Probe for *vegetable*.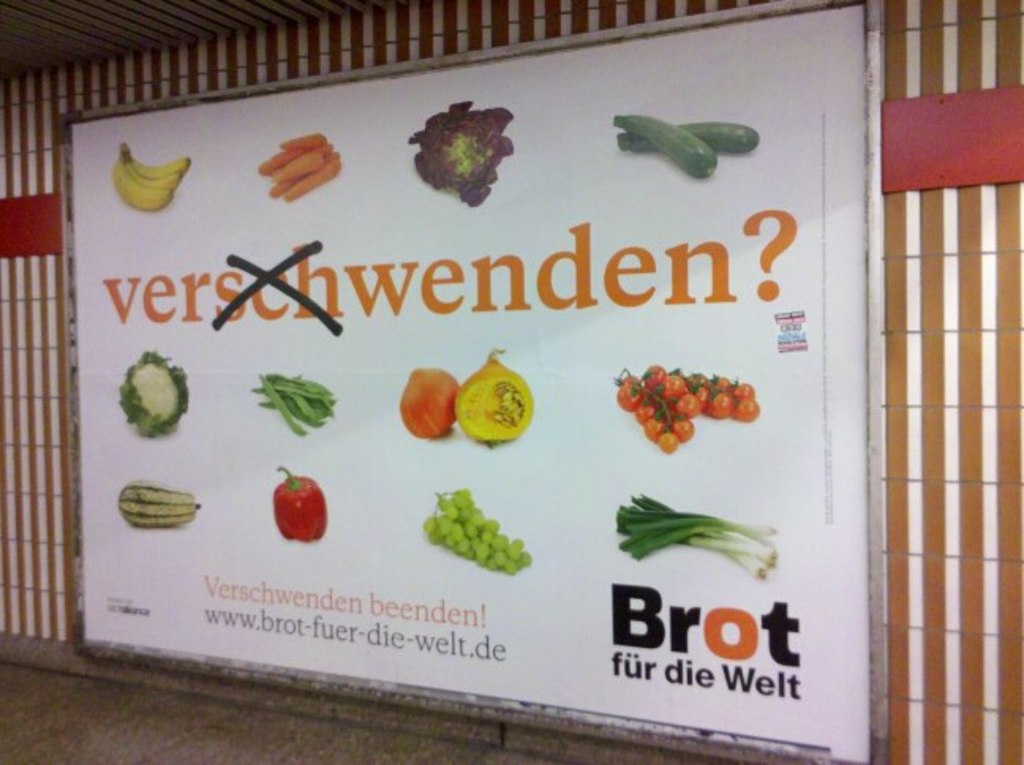
Probe result: (left=615, top=117, right=719, bottom=180).
